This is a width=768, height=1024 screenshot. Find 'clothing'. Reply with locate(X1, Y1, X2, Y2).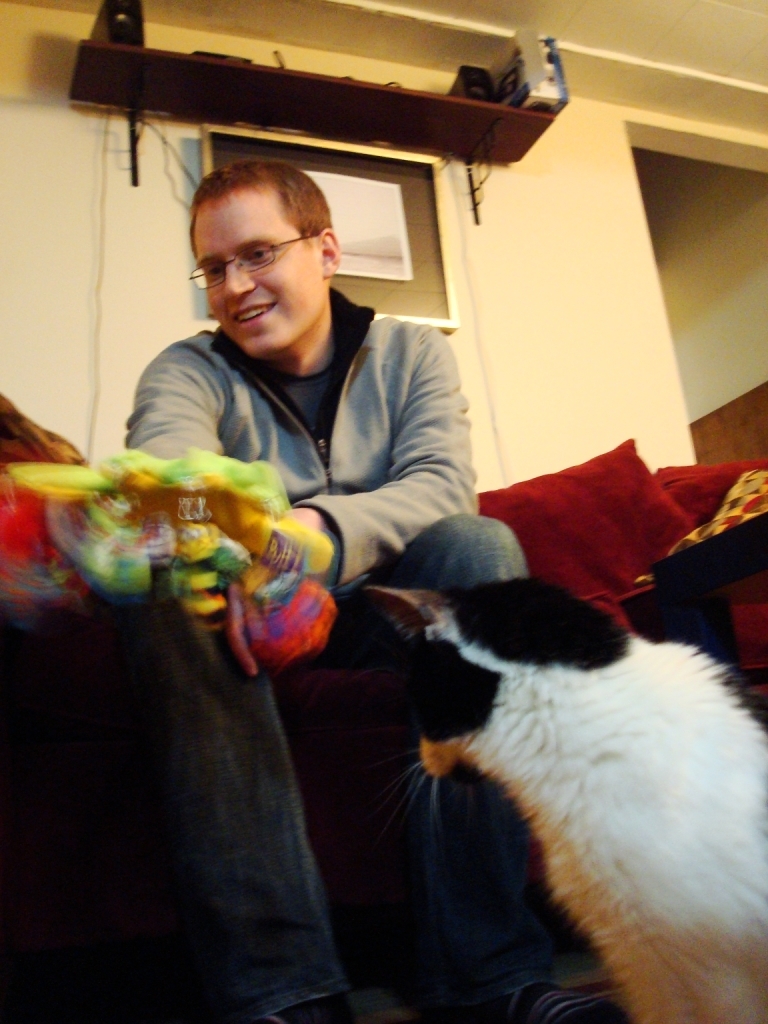
locate(135, 288, 529, 583).
